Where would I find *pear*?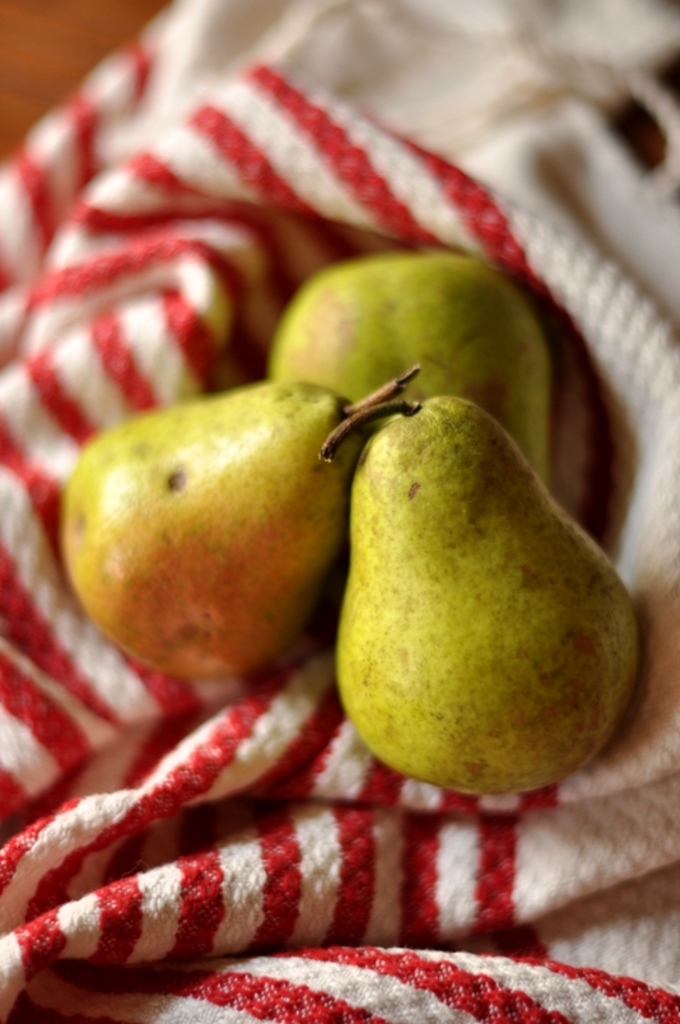
At crop(332, 394, 644, 796).
